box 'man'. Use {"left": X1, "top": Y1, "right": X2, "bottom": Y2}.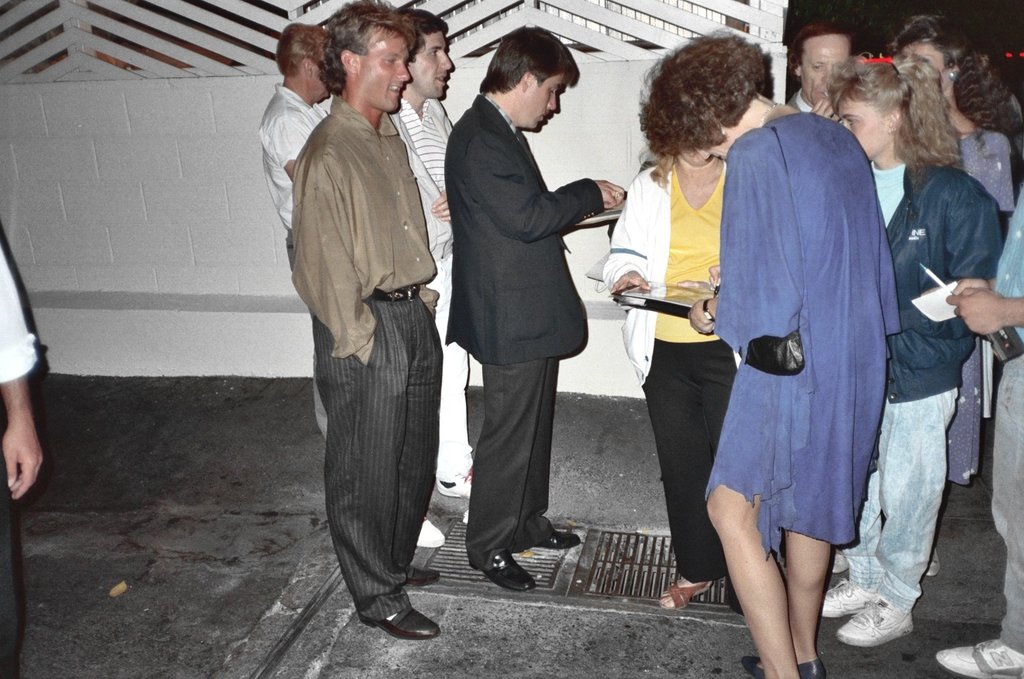
{"left": 786, "top": 24, "right": 855, "bottom": 124}.
